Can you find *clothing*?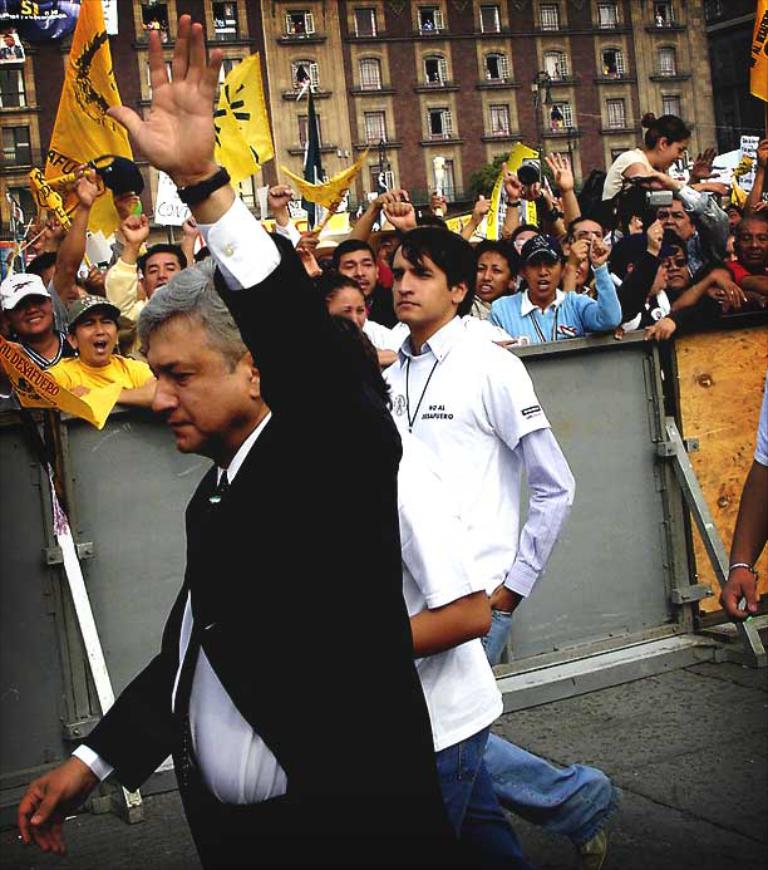
Yes, bounding box: detection(61, 198, 469, 869).
